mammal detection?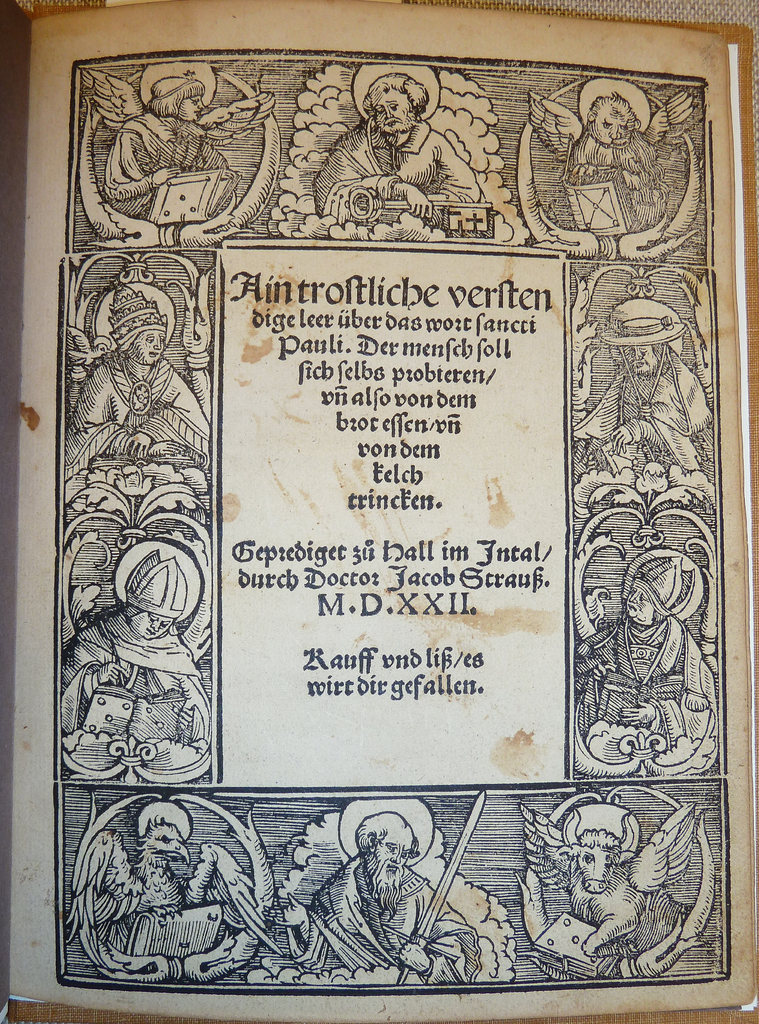
x1=54, y1=557, x2=211, y2=748
